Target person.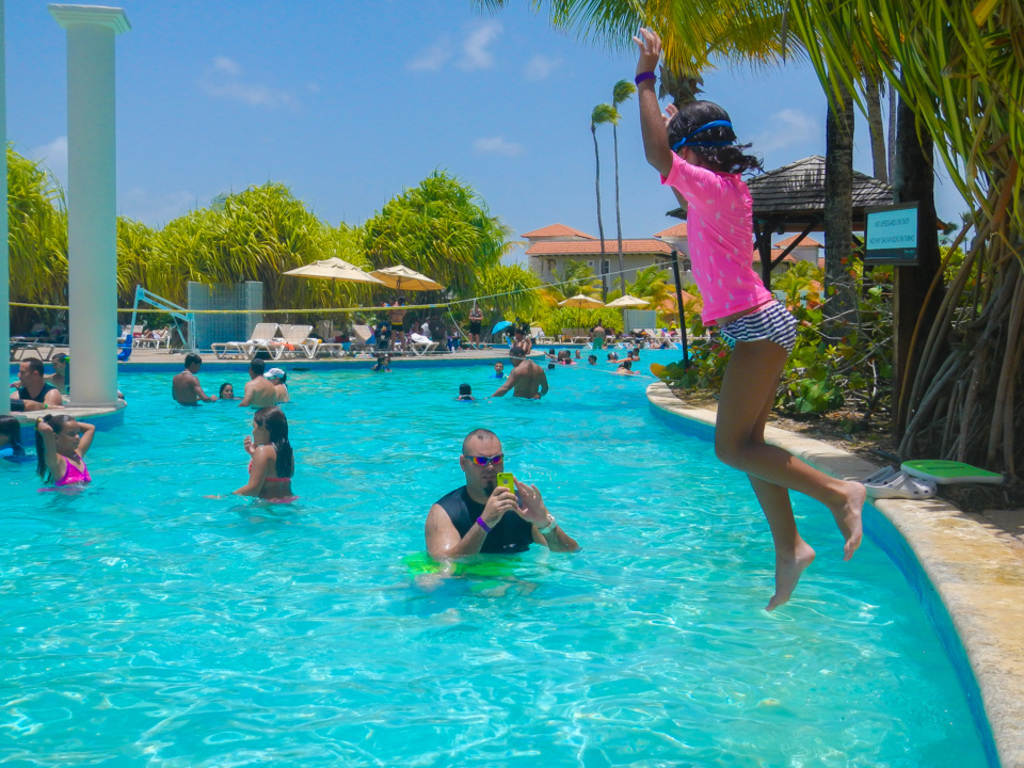
Target region: detection(630, 23, 867, 611).
